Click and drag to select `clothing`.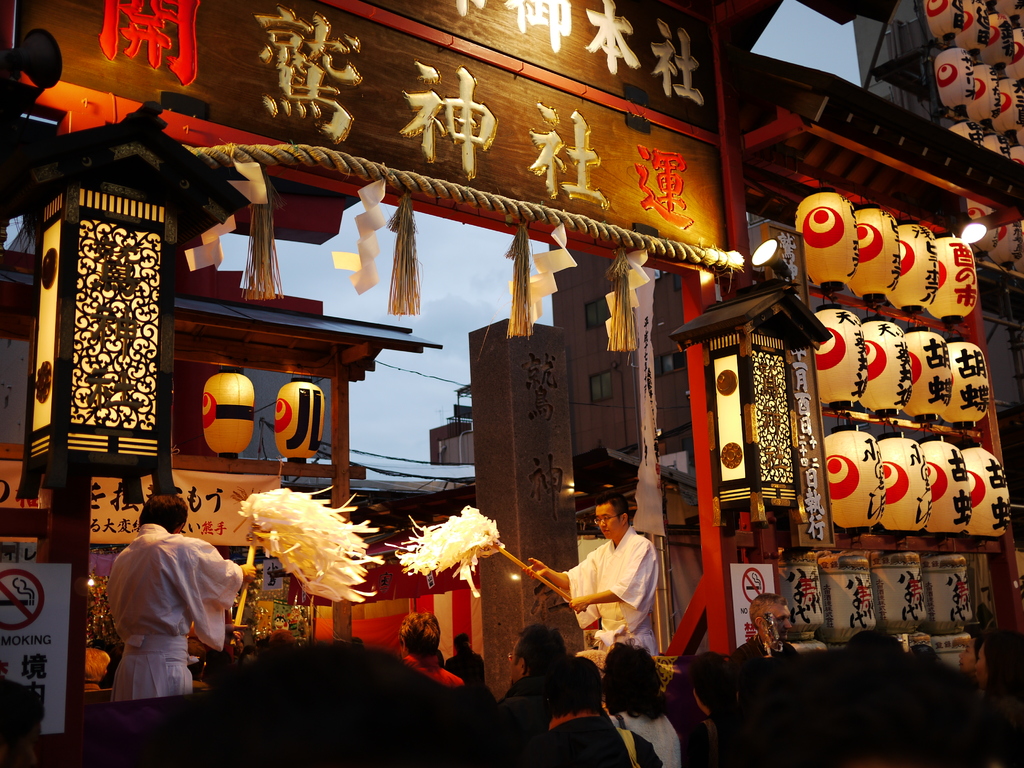
Selection: (x1=403, y1=647, x2=461, y2=696).
